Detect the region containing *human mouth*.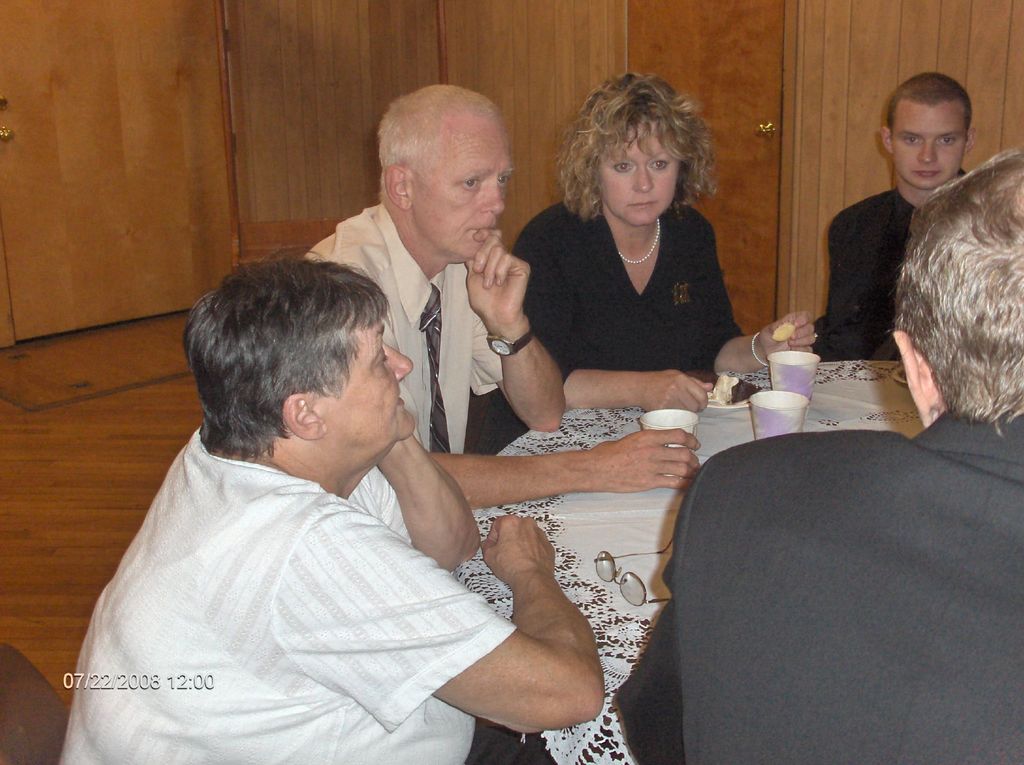
(394,385,407,407).
